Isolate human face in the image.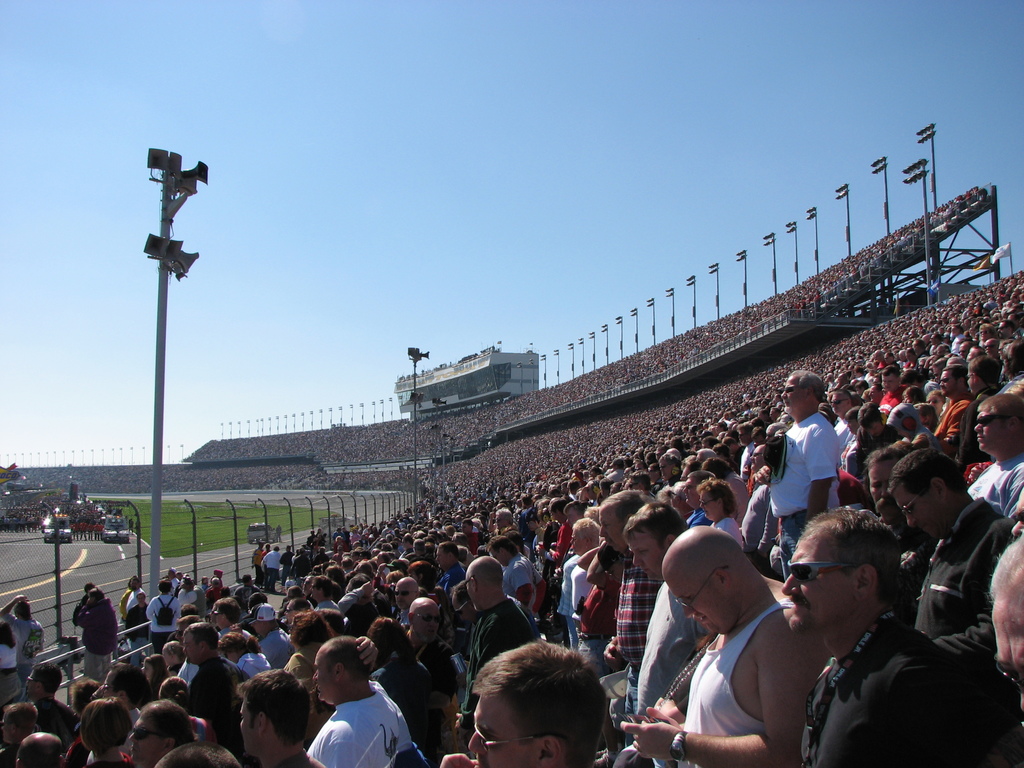
Isolated region: bbox(3, 713, 13, 748).
